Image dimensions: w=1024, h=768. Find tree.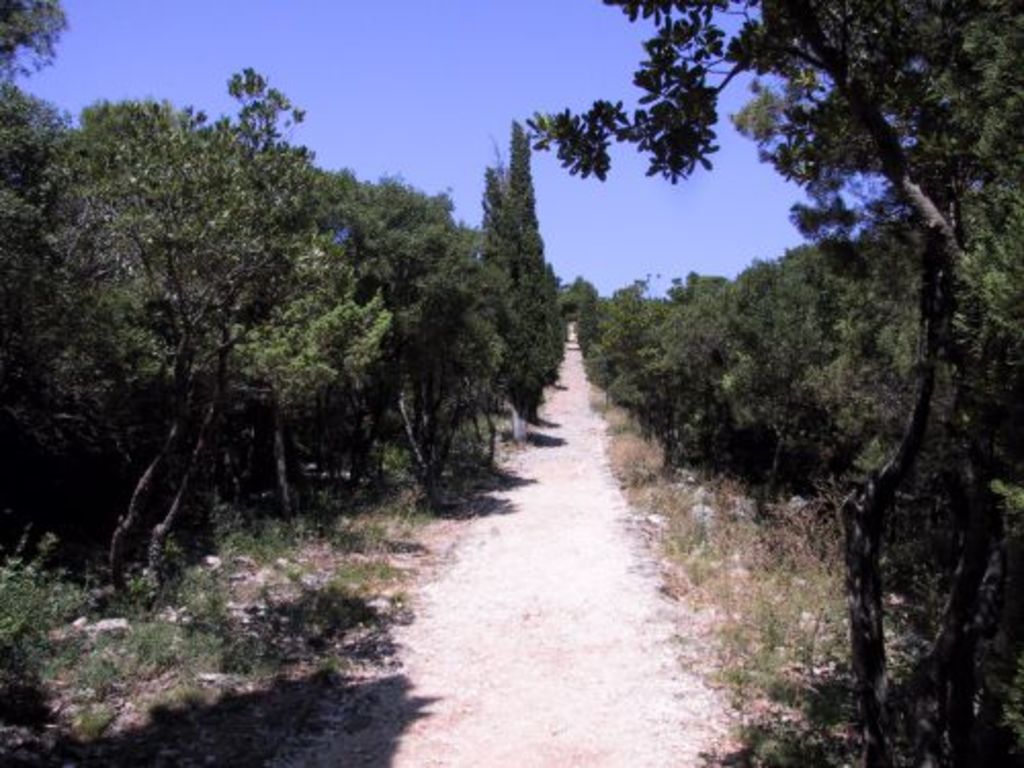
box=[719, 250, 823, 463].
